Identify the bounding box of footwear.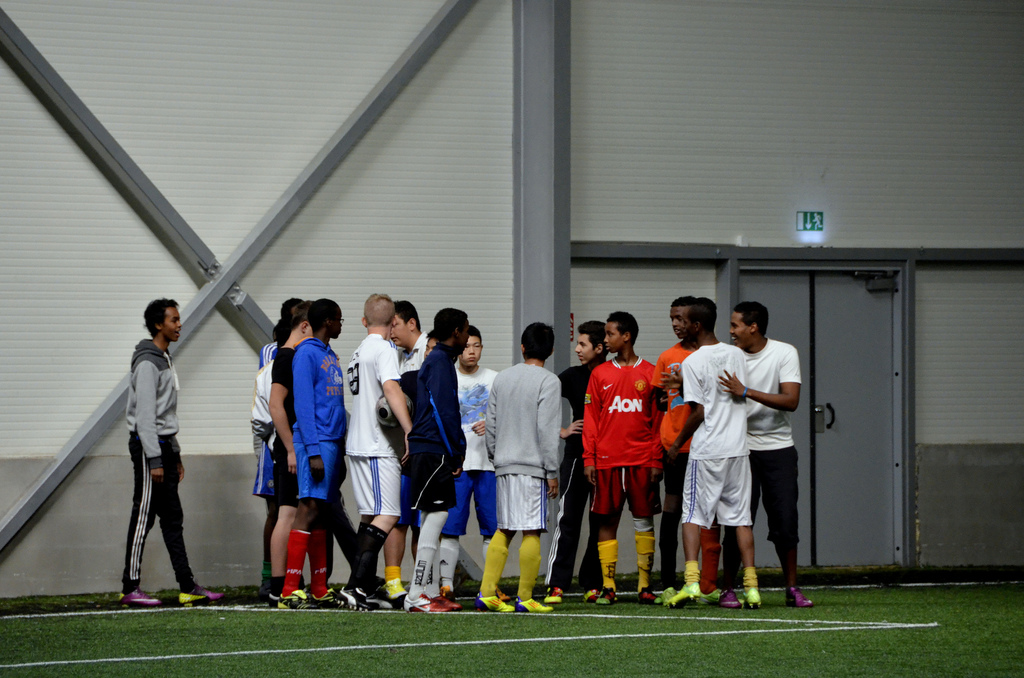
179 585 227 609.
